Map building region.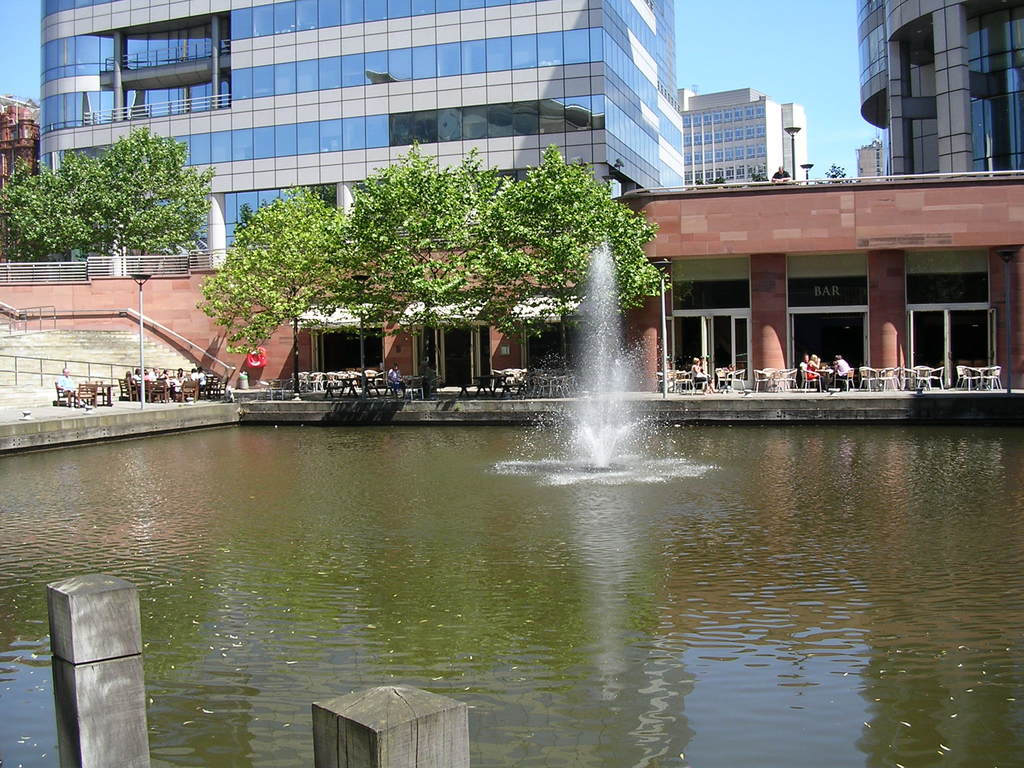
Mapped to [left=685, top=84, right=812, bottom=191].
